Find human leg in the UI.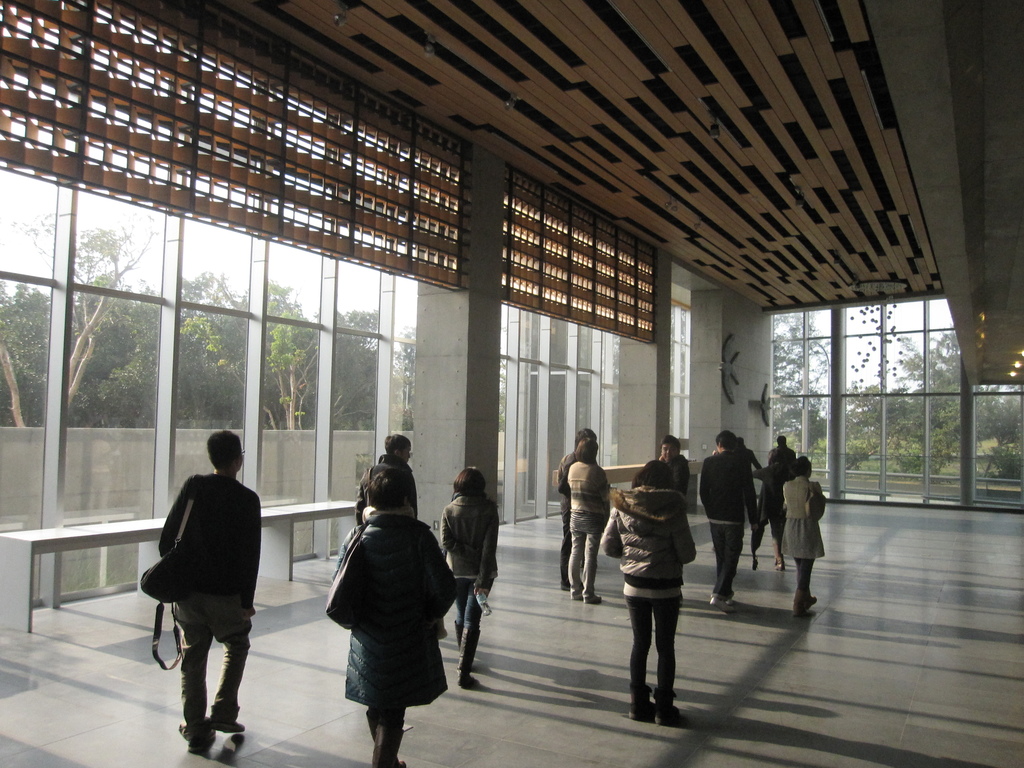
UI element at detection(707, 516, 732, 588).
